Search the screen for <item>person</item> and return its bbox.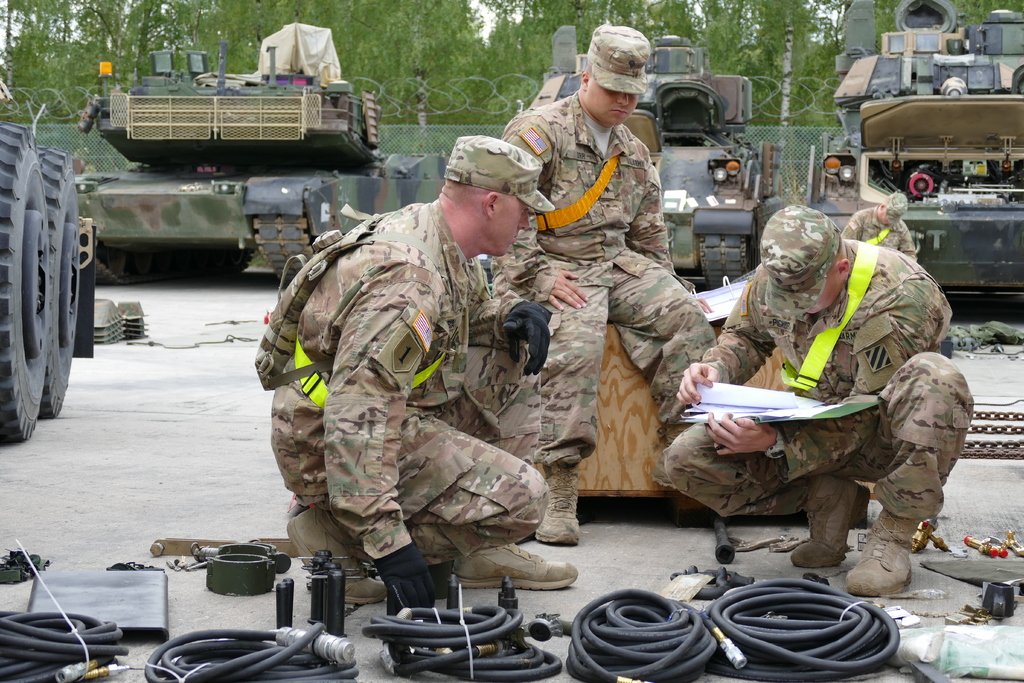
Found: bbox=(492, 16, 727, 544).
